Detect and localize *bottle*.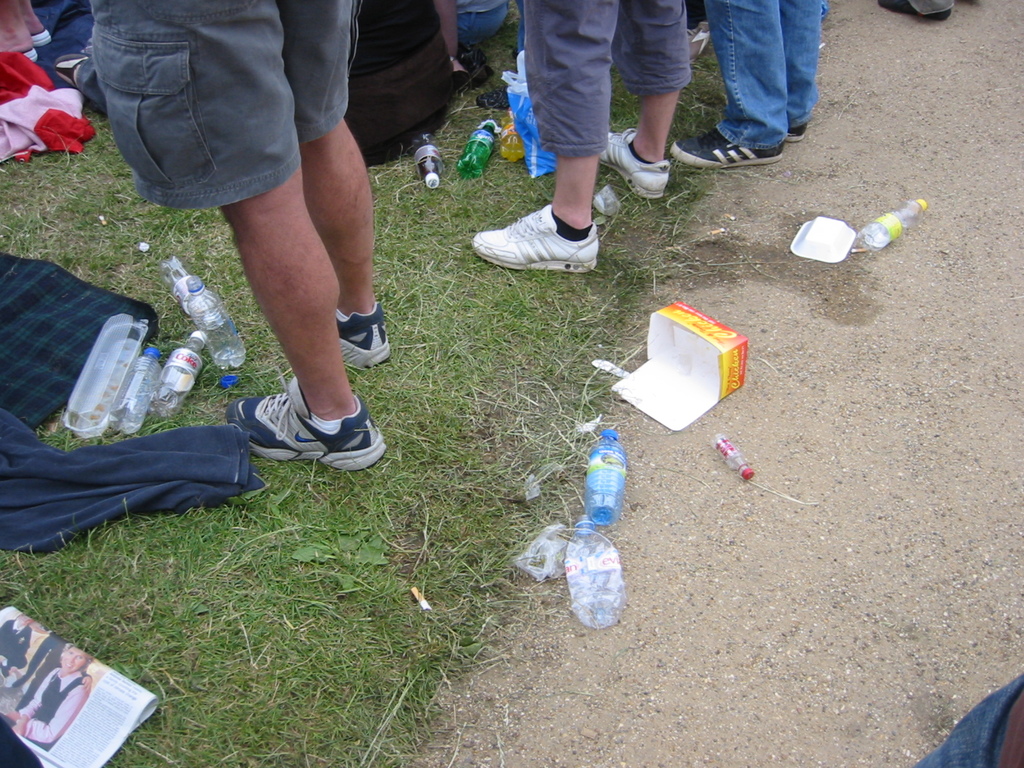
Localized at rect(572, 413, 628, 523).
